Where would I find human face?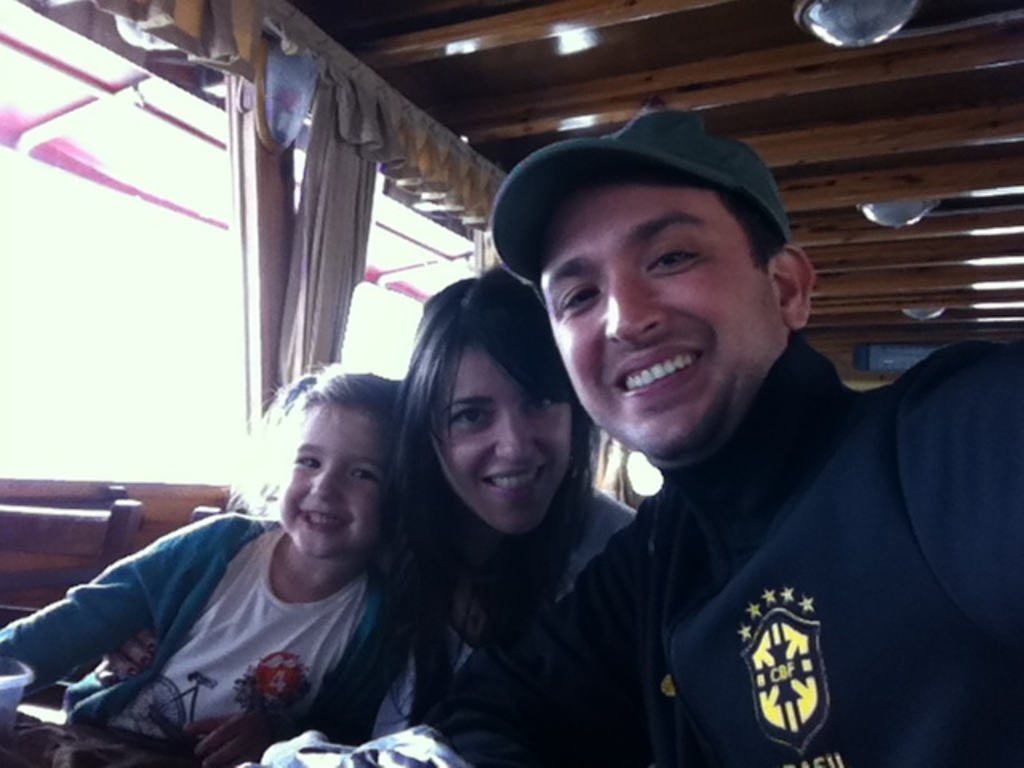
At (538, 178, 760, 464).
